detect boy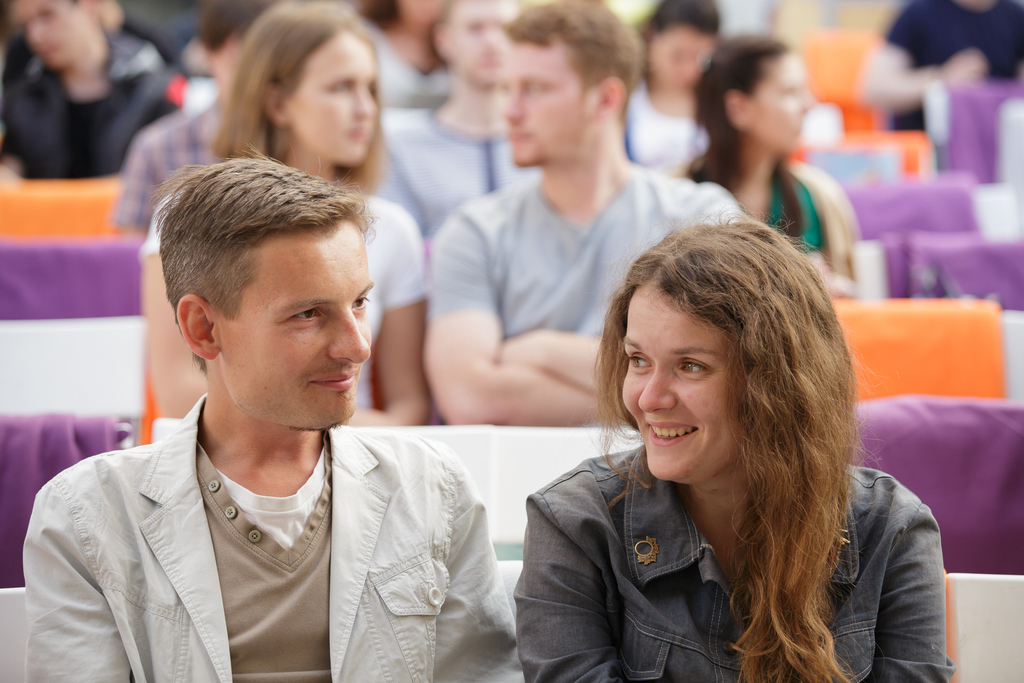
bbox(0, 0, 166, 174)
